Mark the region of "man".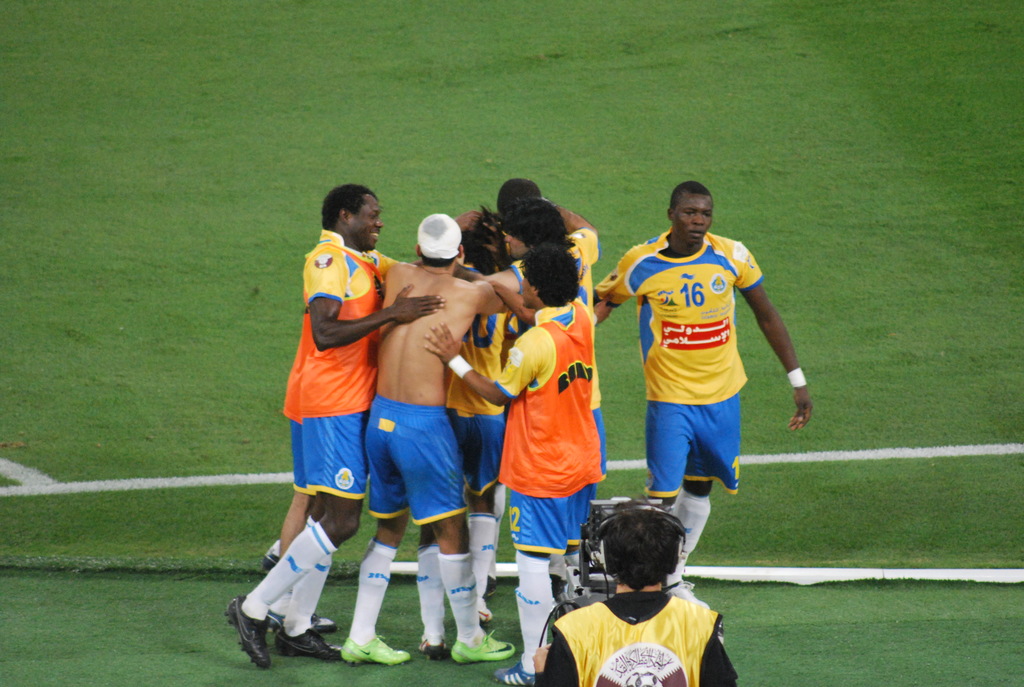
Region: bbox=[345, 213, 515, 664].
